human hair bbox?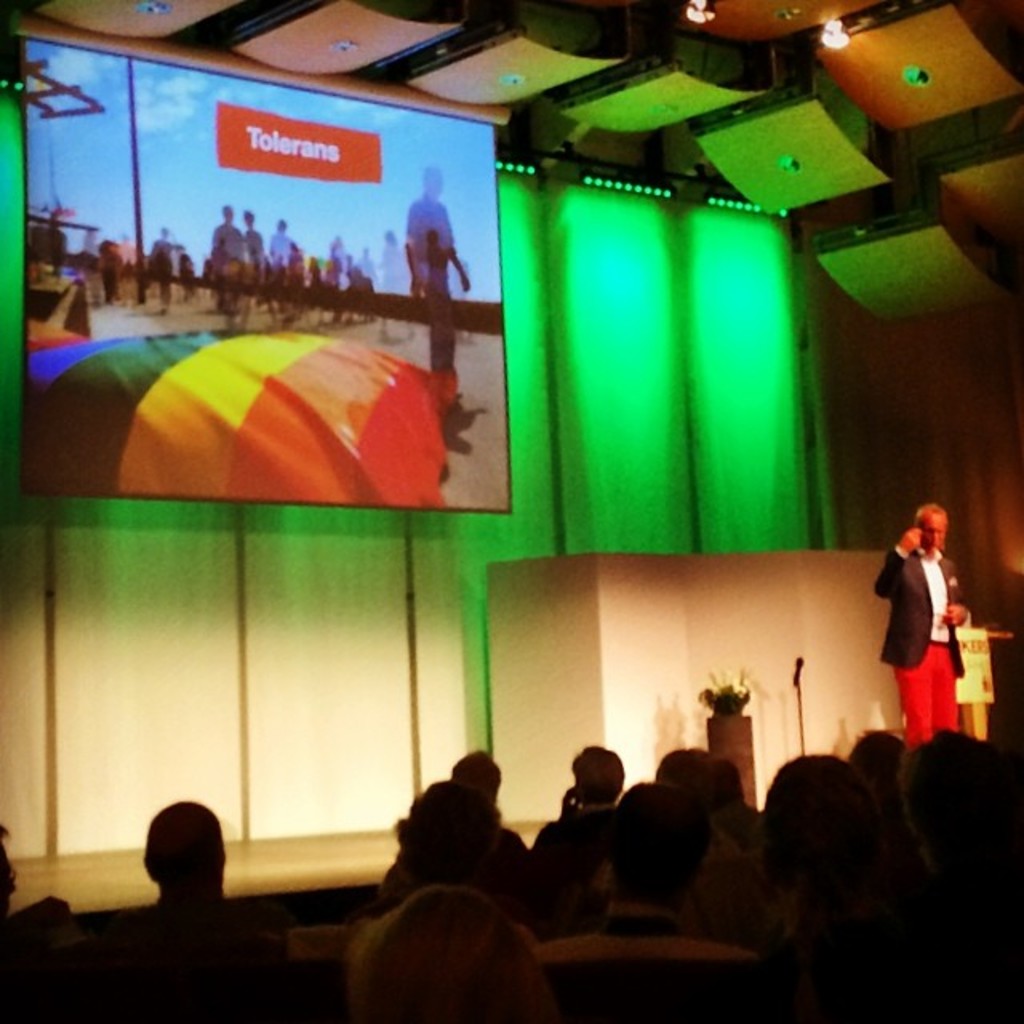
{"left": 648, "top": 749, "right": 744, "bottom": 810}
